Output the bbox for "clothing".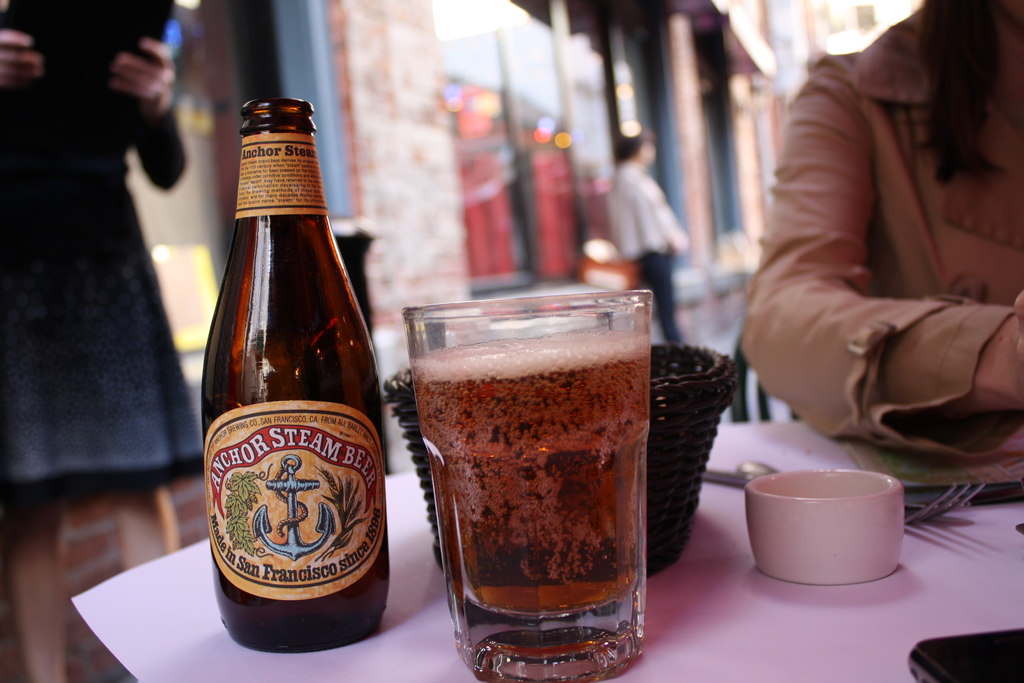
box=[743, 0, 1016, 497].
